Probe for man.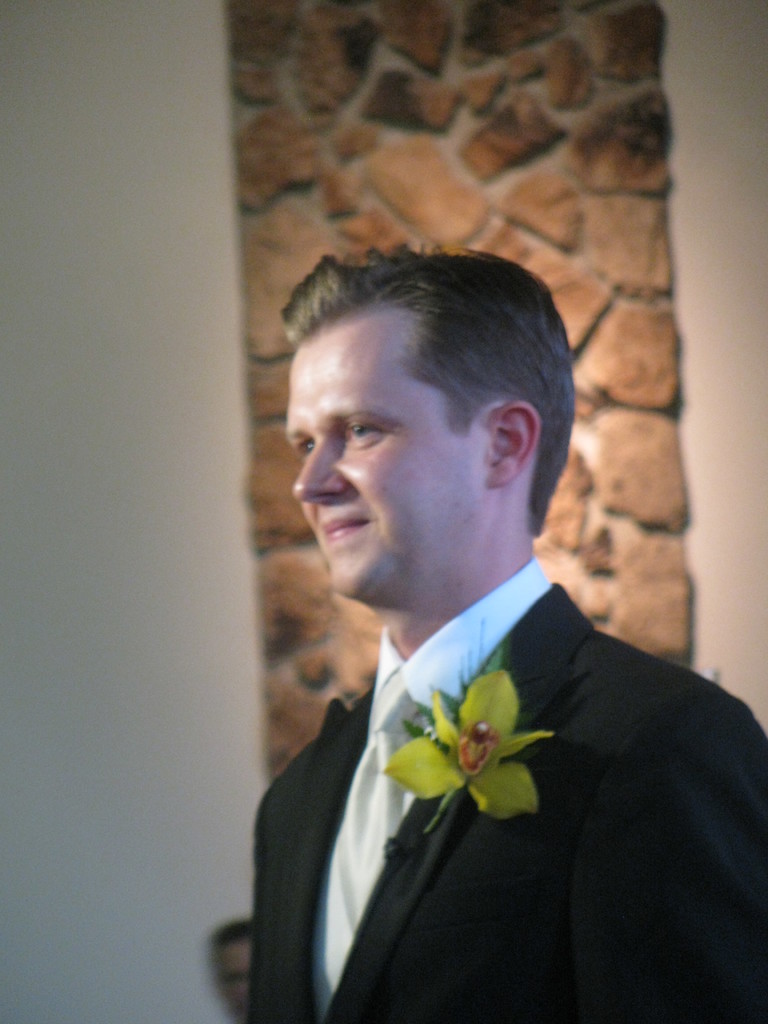
Probe result: Rect(252, 244, 767, 1023).
